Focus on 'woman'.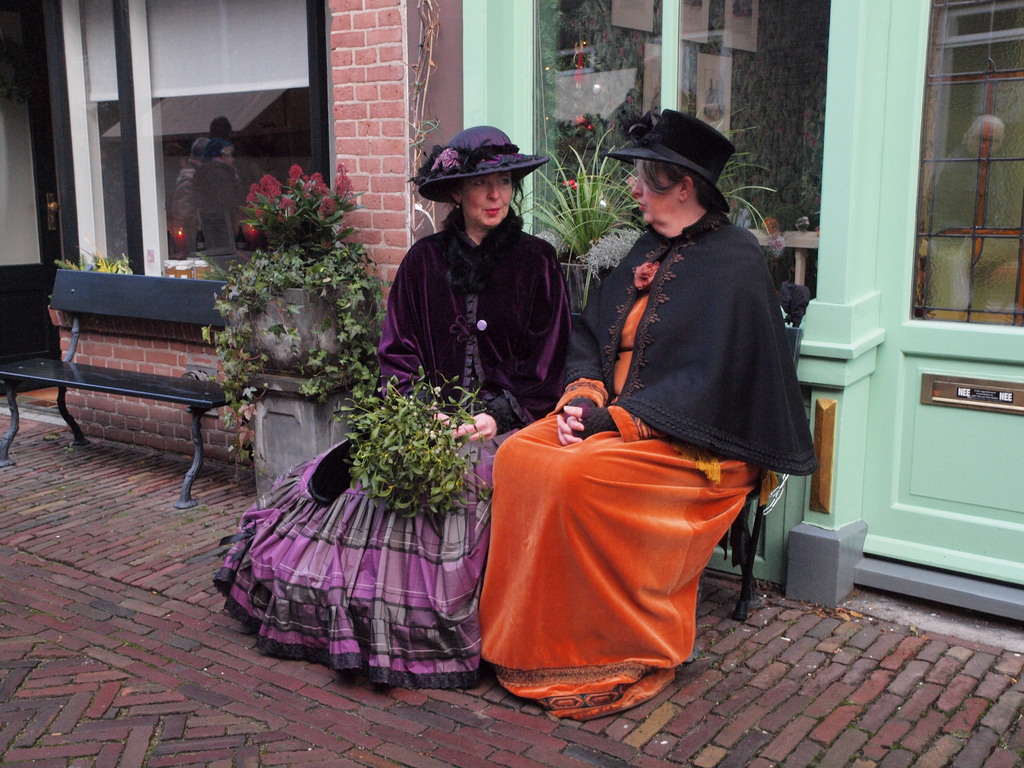
Focused at bbox(210, 123, 580, 696).
